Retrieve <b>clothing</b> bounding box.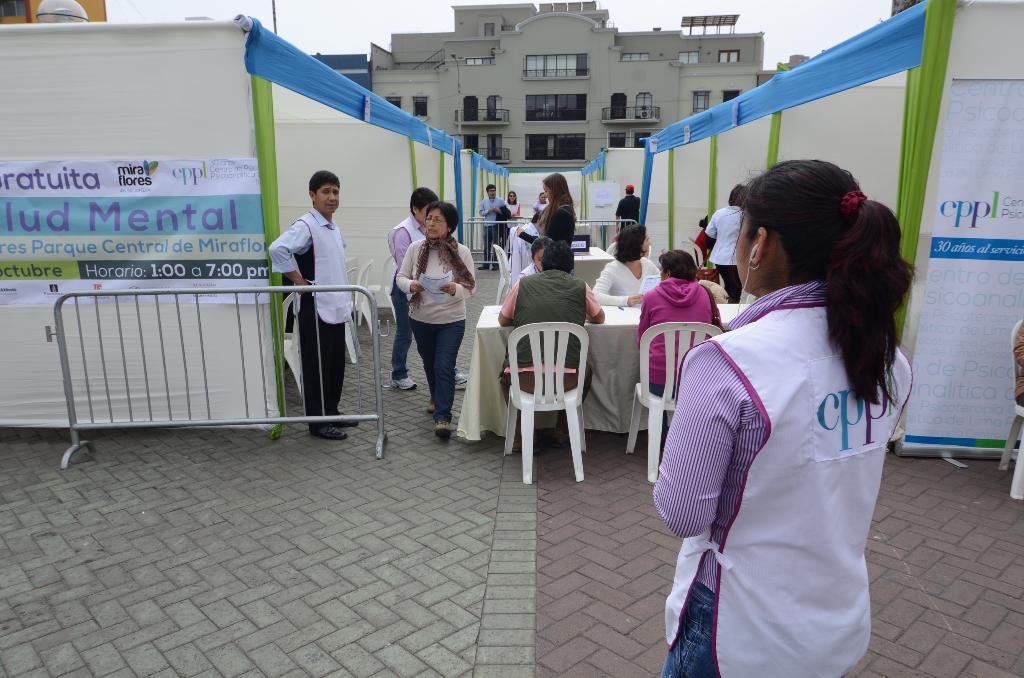
Bounding box: x1=520 y1=220 x2=540 y2=267.
